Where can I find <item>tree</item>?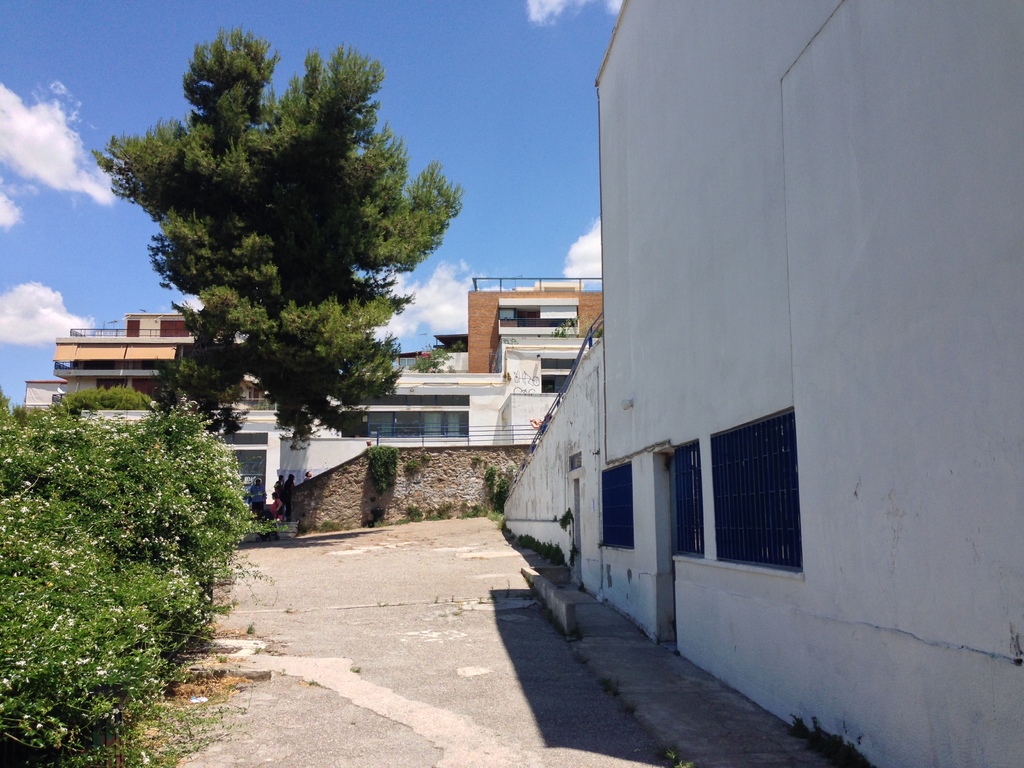
You can find it at BBox(117, 65, 505, 472).
